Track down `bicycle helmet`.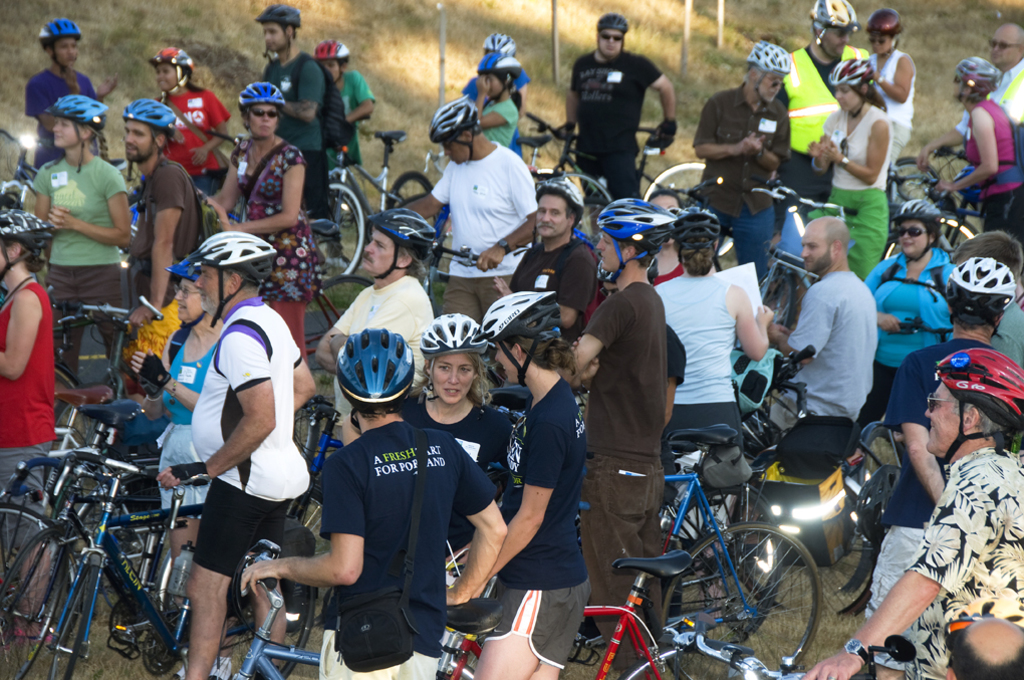
Tracked to <bbox>541, 178, 576, 215</bbox>.
